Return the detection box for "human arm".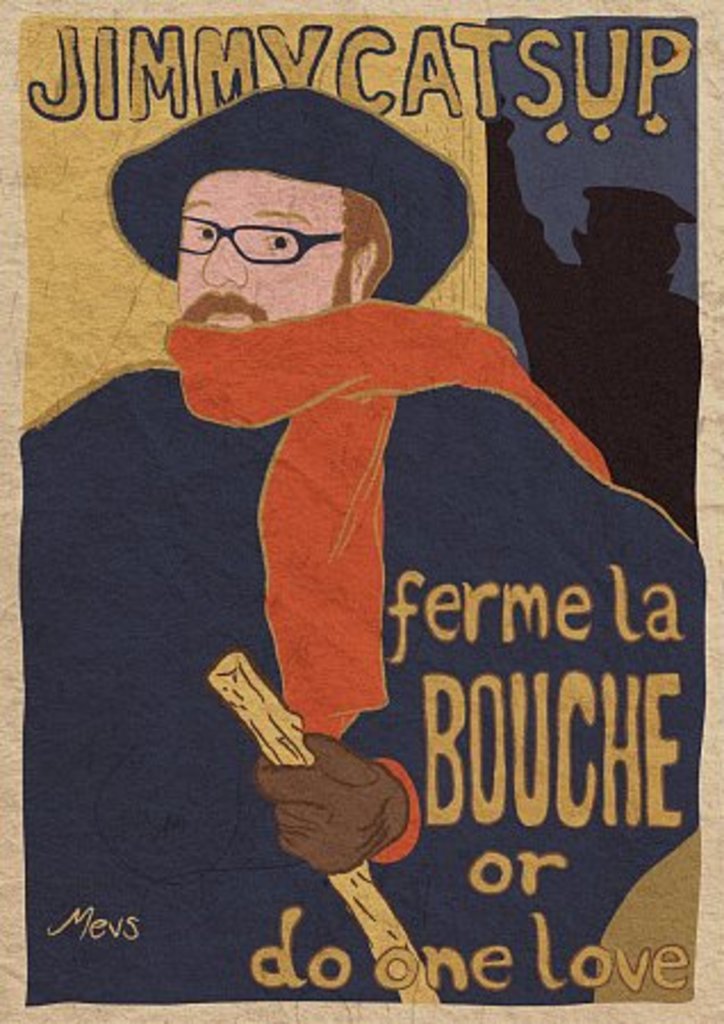
left=250, top=405, right=685, bottom=881.
